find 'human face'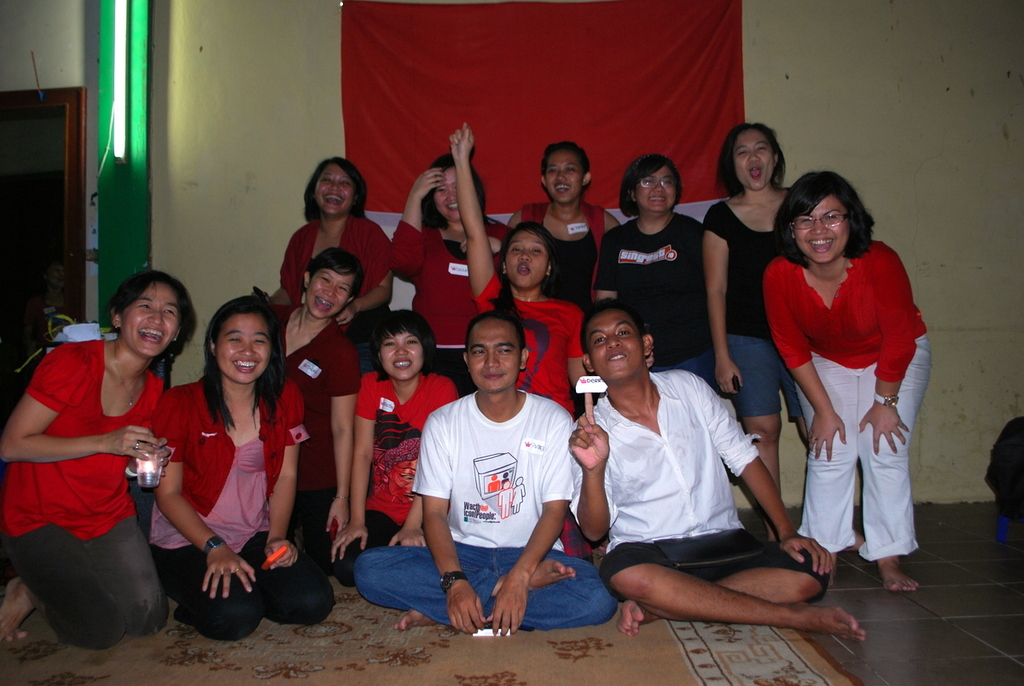
select_region(302, 261, 353, 318)
